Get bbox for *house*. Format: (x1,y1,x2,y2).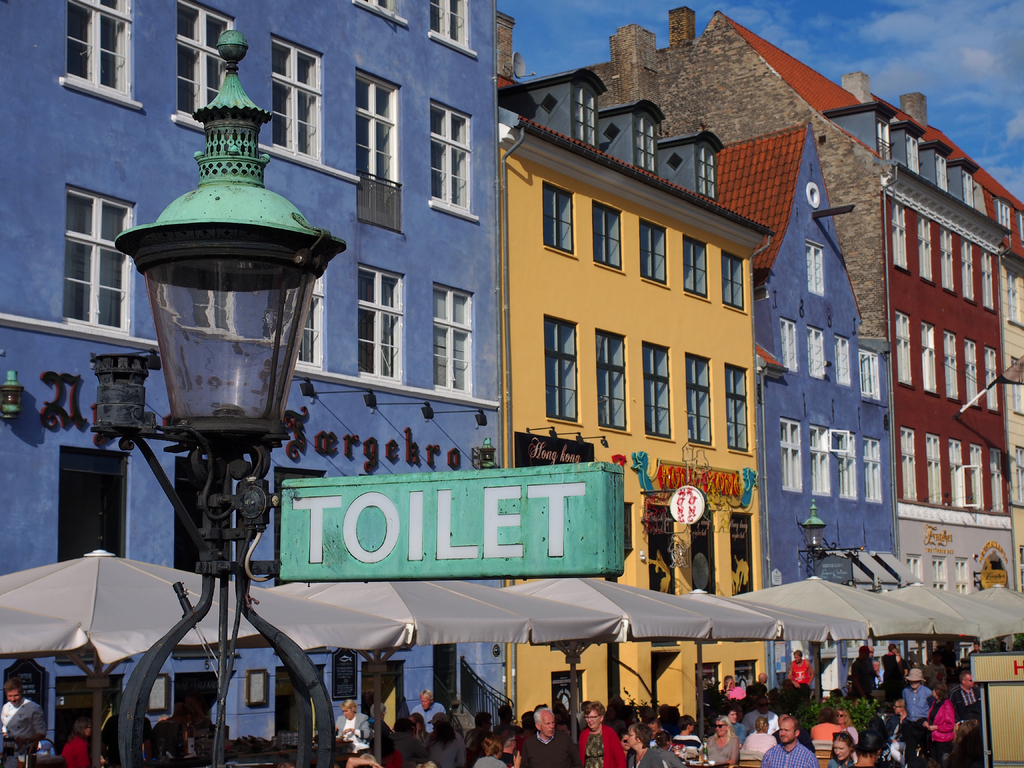
(0,0,515,767).
